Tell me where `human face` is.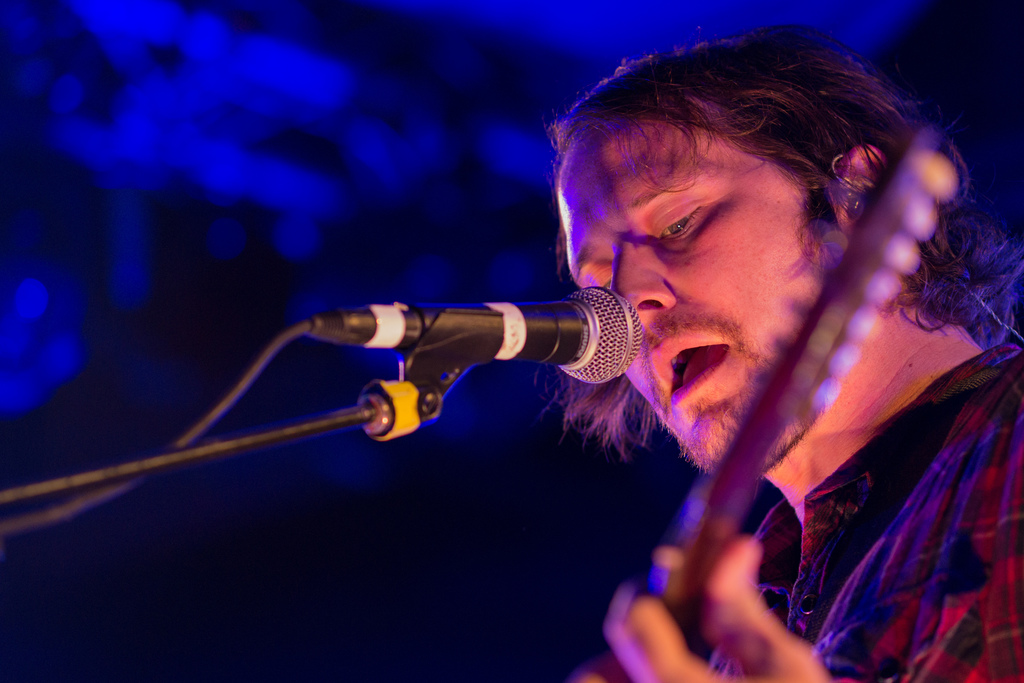
`human face` is at (x1=556, y1=129, x2=838, y2=474).
